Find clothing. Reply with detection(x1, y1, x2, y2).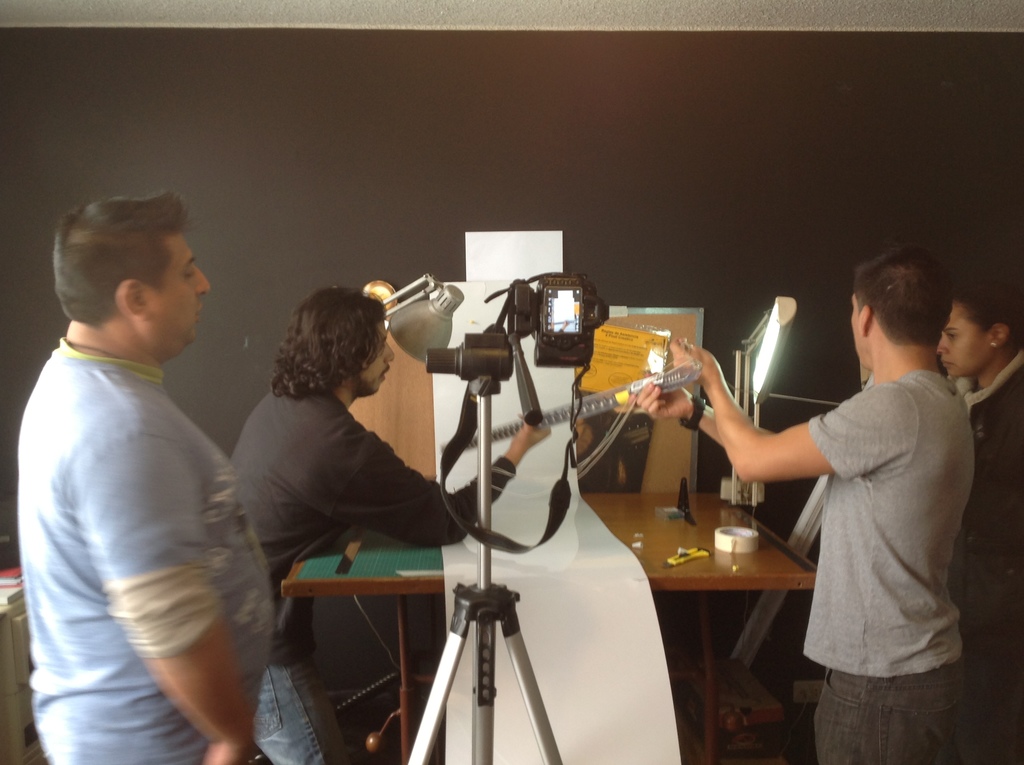
detection(230, 377, 511, 762).
